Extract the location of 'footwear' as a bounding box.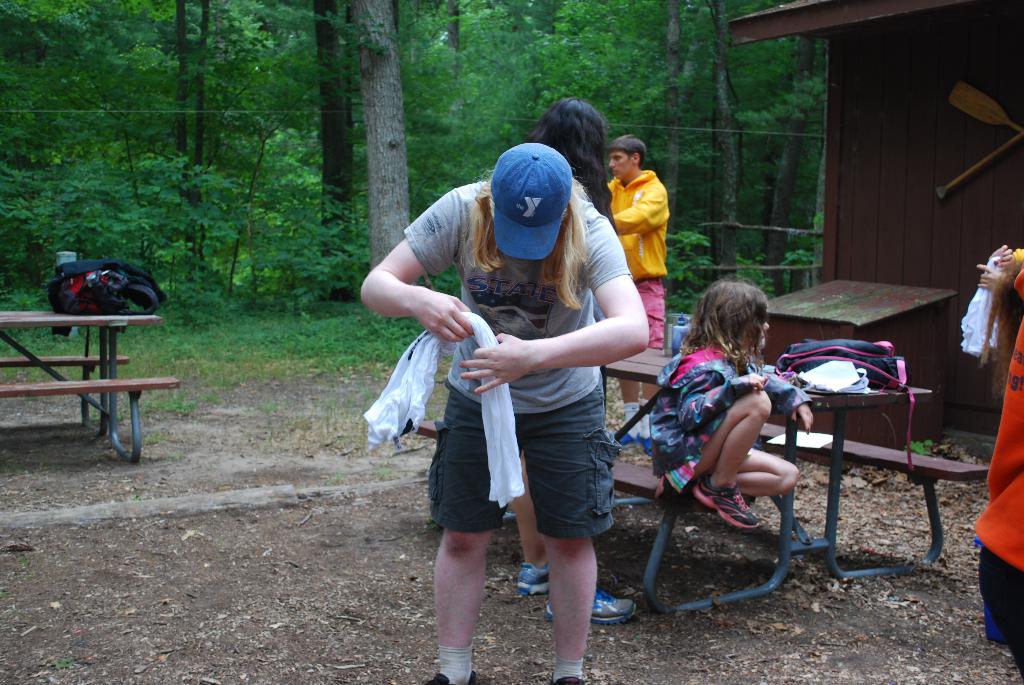
[left=552, top=674, right=584, bottom=684].
